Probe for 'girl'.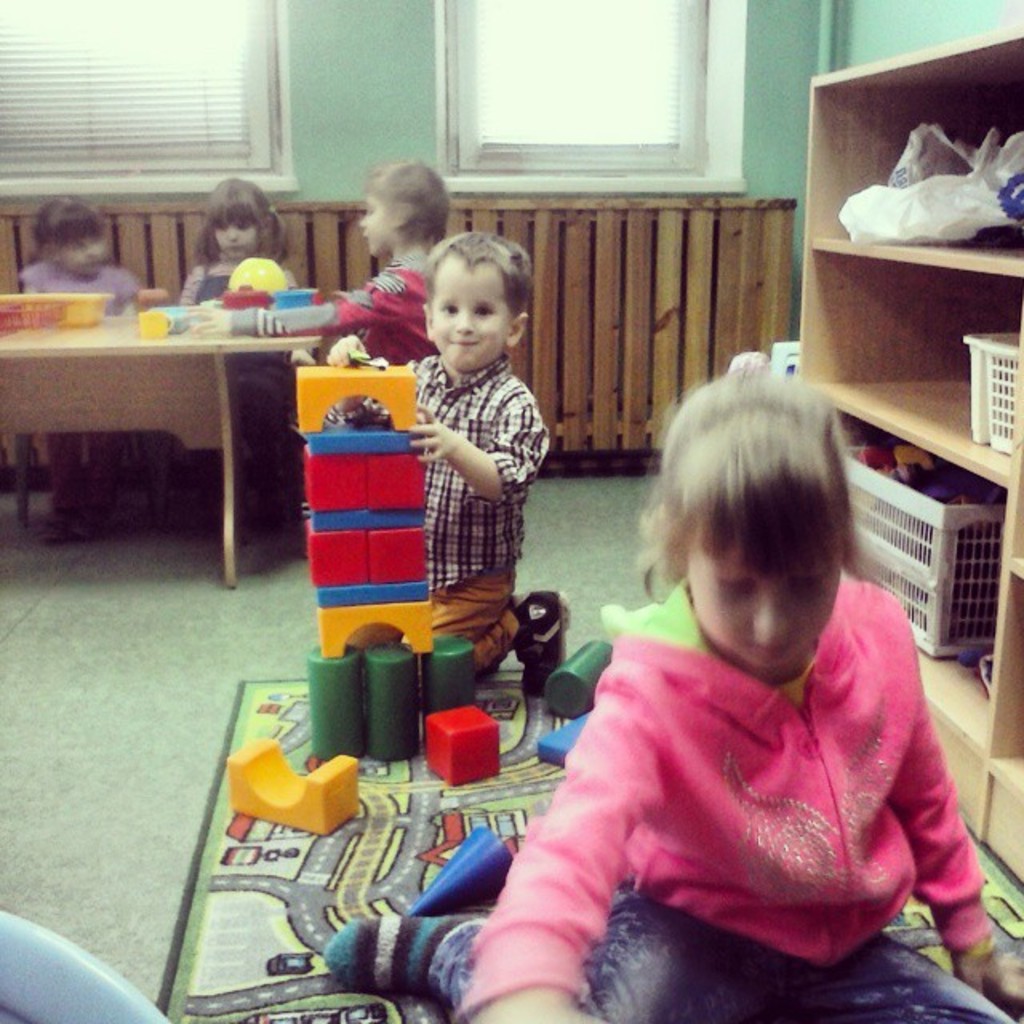
Probe result: bbox=(456, 347, 1022, 1022).
